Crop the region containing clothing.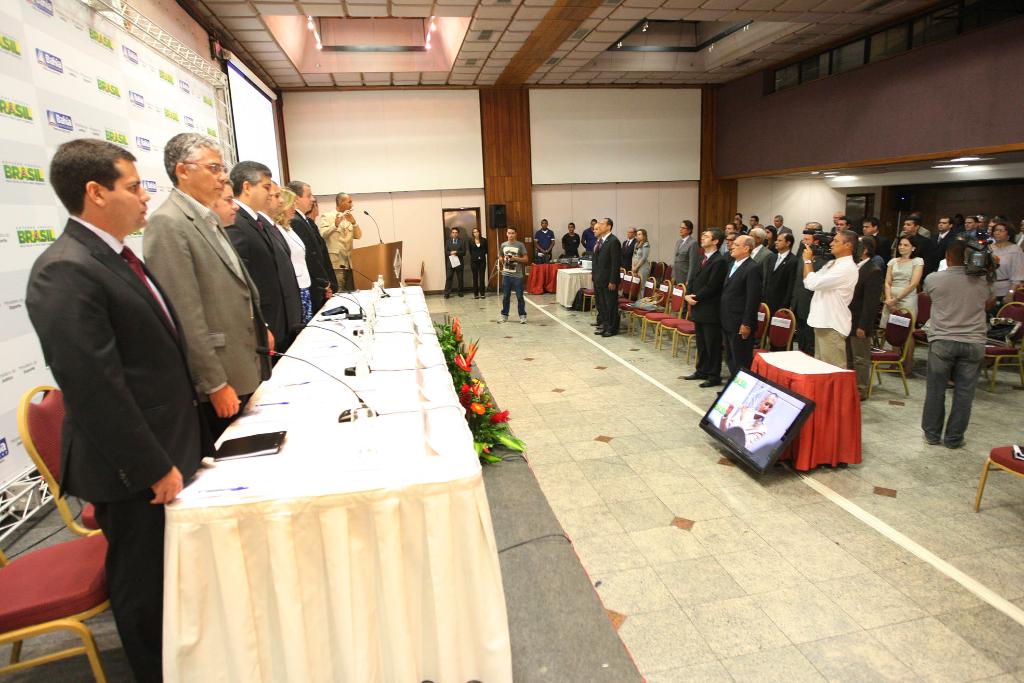
Crop region: rect(563, 229, 579, 258).
